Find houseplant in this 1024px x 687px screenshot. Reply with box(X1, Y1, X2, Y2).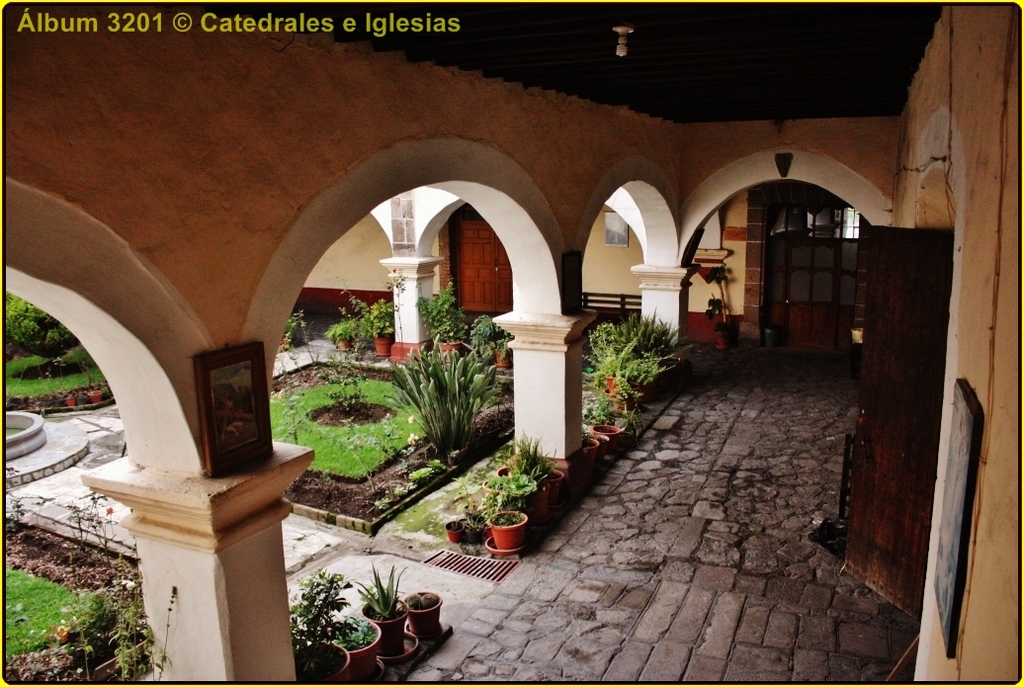
box(328, 614, 382, 673).
